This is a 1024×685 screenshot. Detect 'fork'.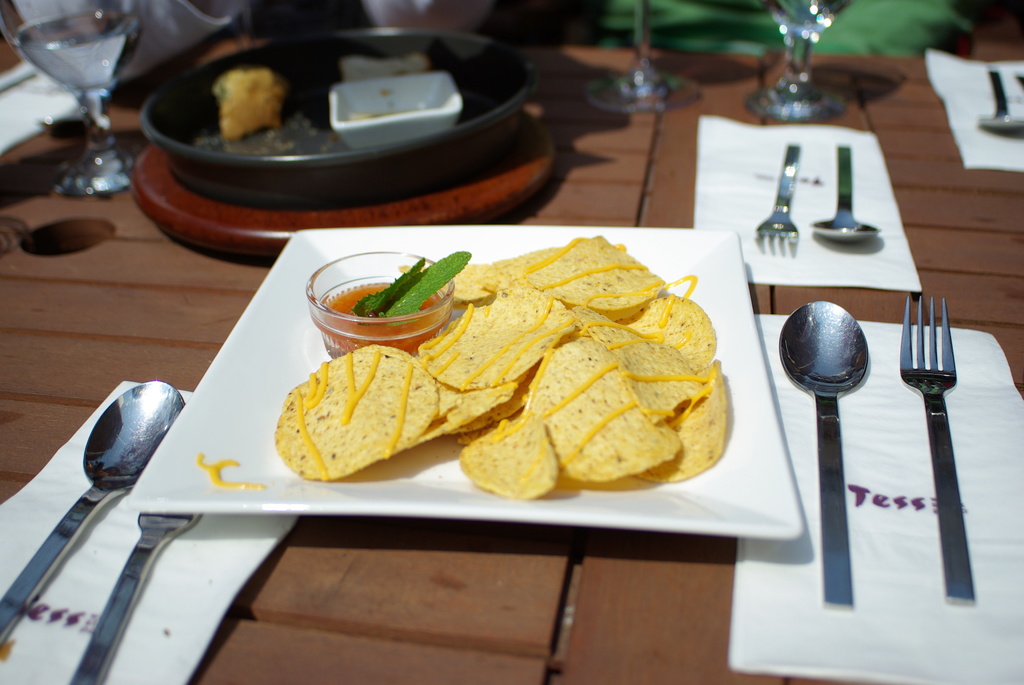
[71,513,202,684].
